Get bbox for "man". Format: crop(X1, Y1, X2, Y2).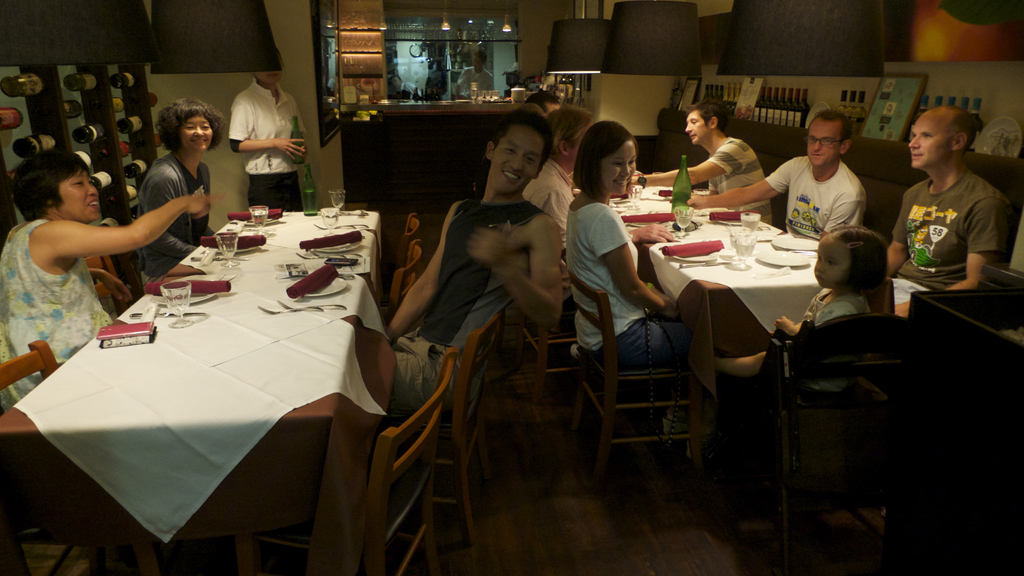
crop(897, 115, 989, 338).
